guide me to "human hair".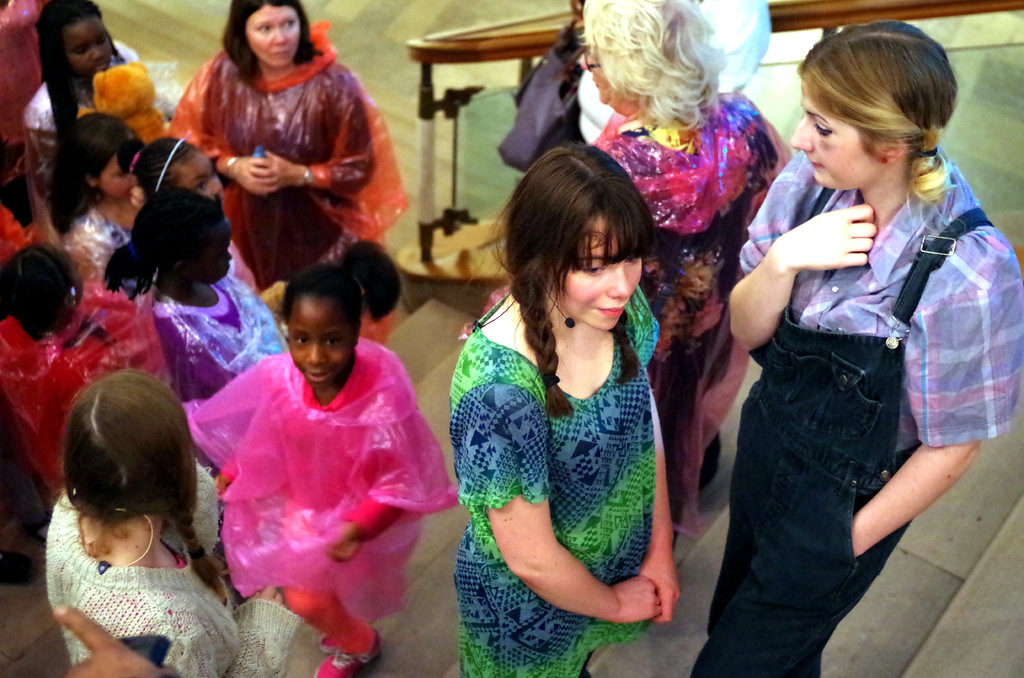
Guidance: Rect(0, 239, 80, 339).
